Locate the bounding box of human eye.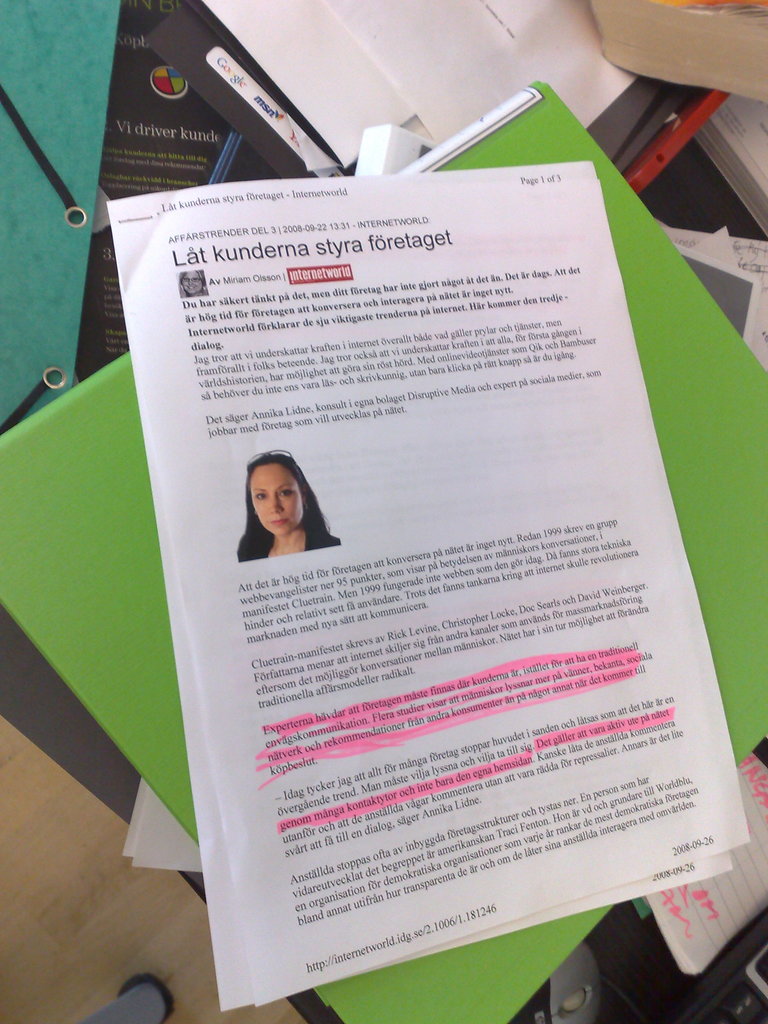
Bounding box: crop(276, 489, 296, 498).
